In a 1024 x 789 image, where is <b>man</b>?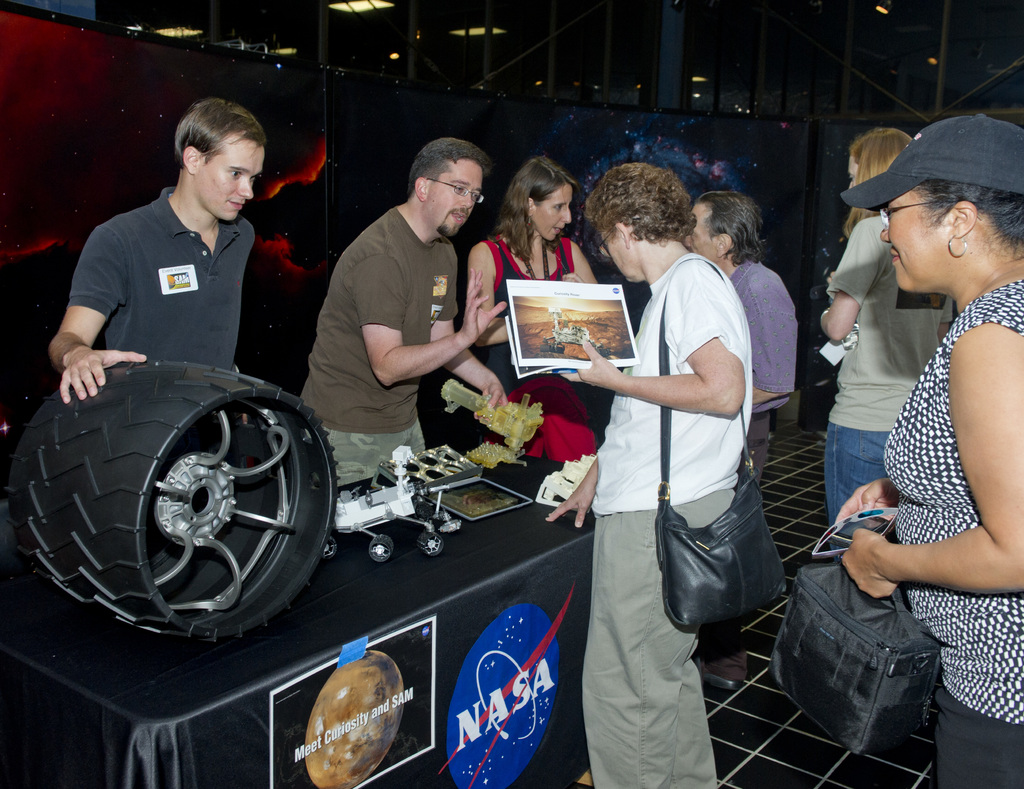
<region>298, 137, 508, 486</region>.
